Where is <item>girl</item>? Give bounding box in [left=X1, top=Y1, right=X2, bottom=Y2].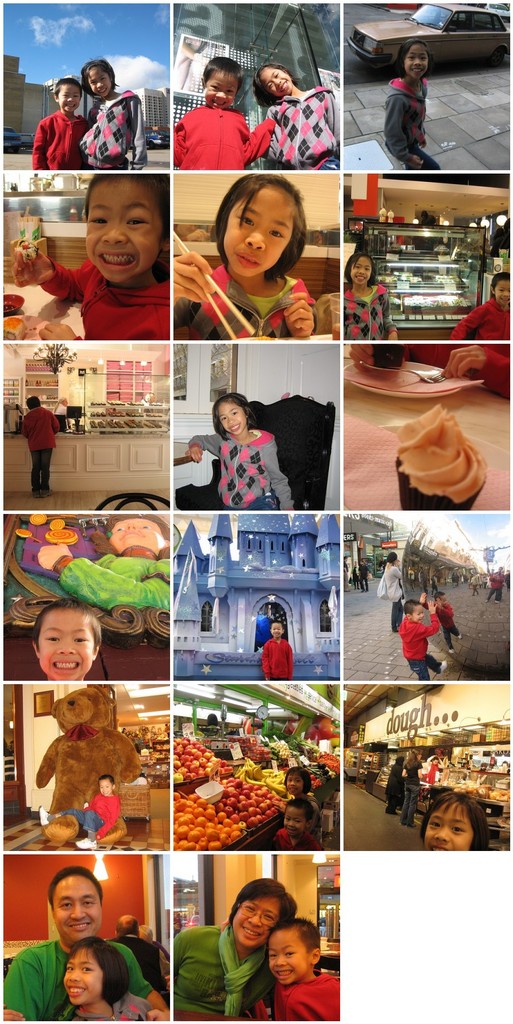
[left=170, top=172, right=320, bottom=340].
